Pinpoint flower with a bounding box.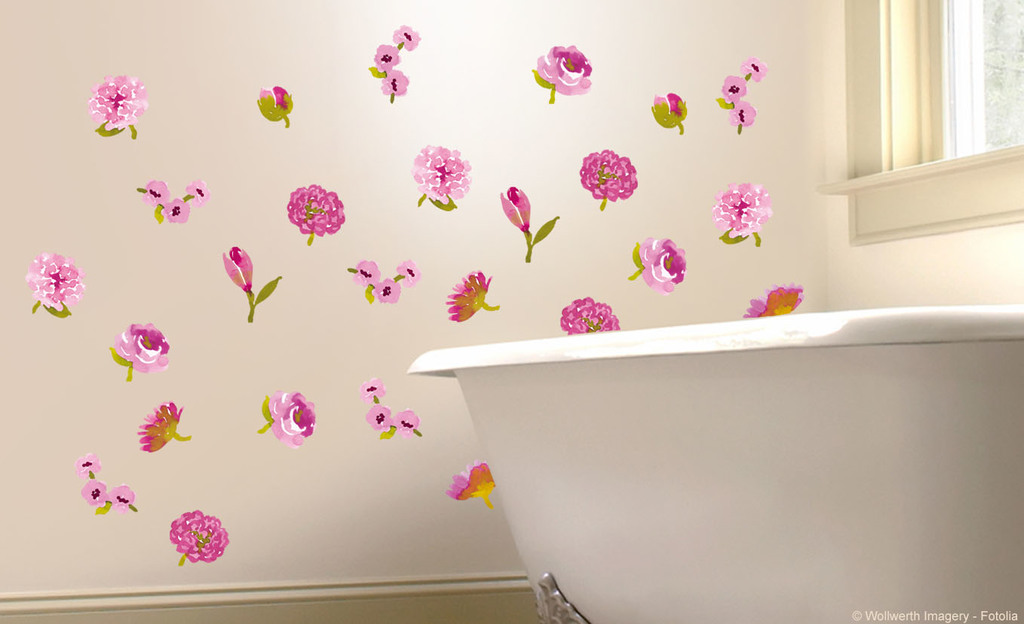
locate(707, 180, 768, 238).
